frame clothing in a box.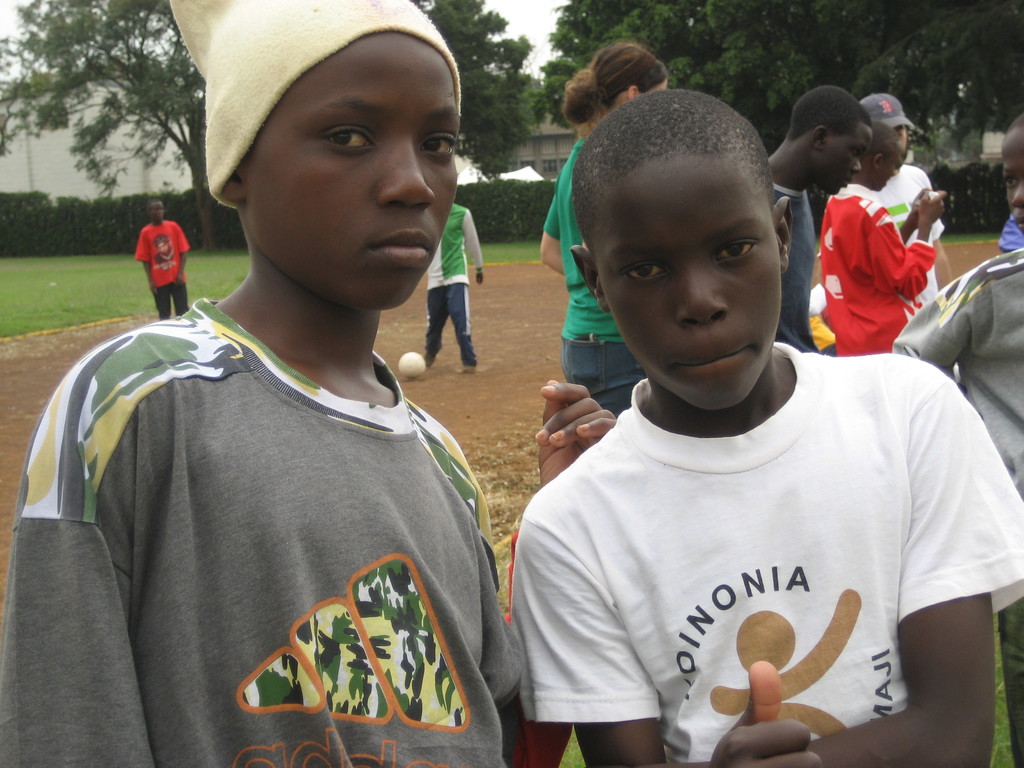
420:204:486:366.
